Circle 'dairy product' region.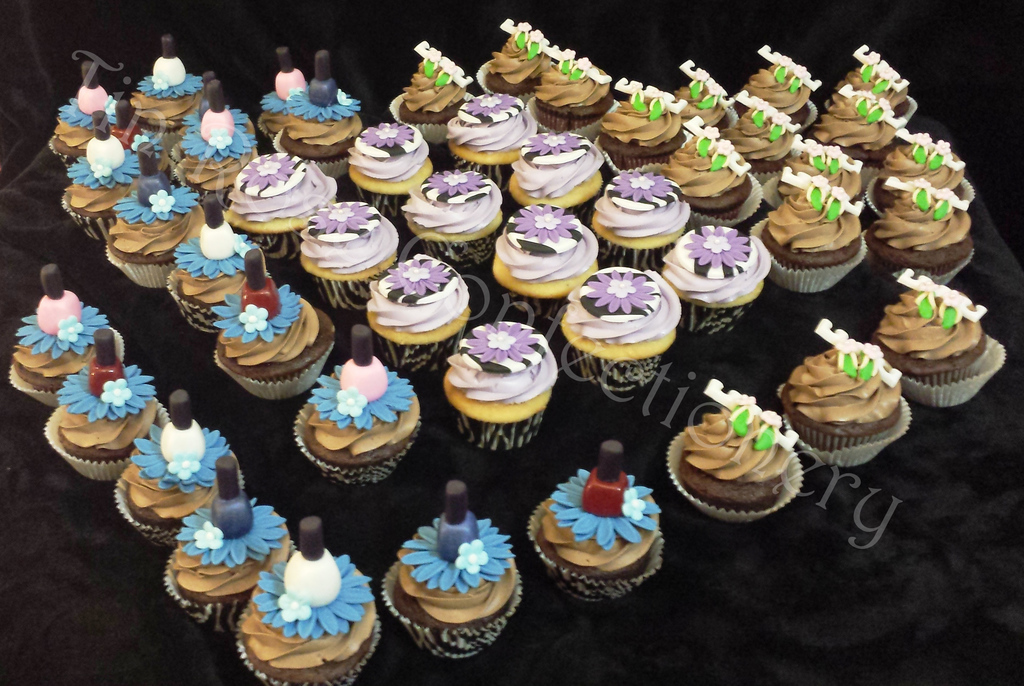
Region: bbox=[565, 273, 664, 342].
